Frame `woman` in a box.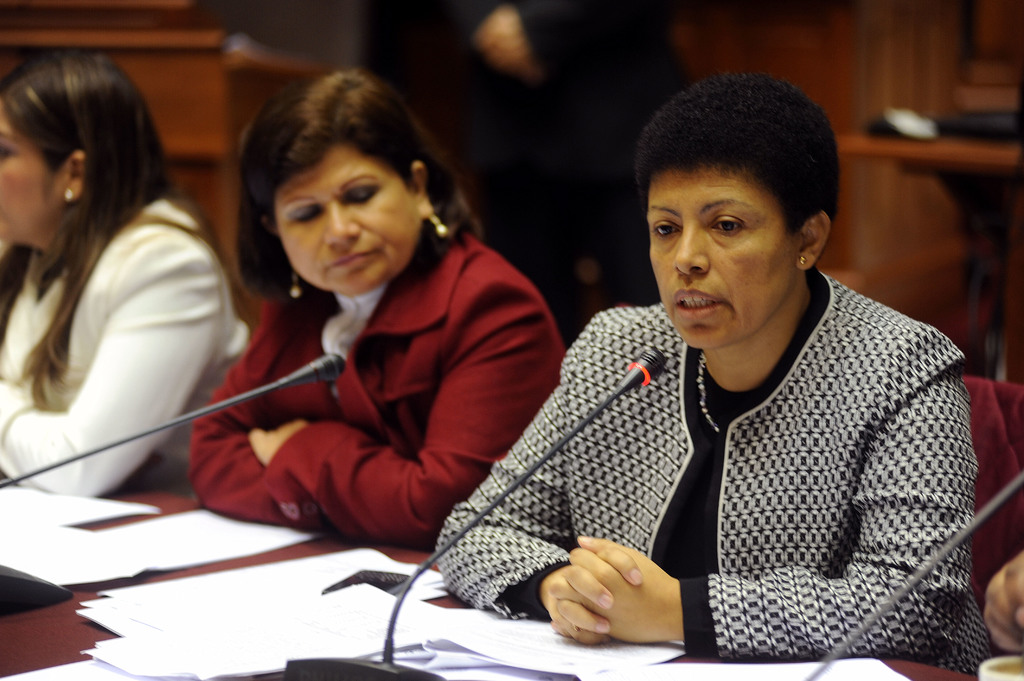
bbox(0, 47, 250, 502).
